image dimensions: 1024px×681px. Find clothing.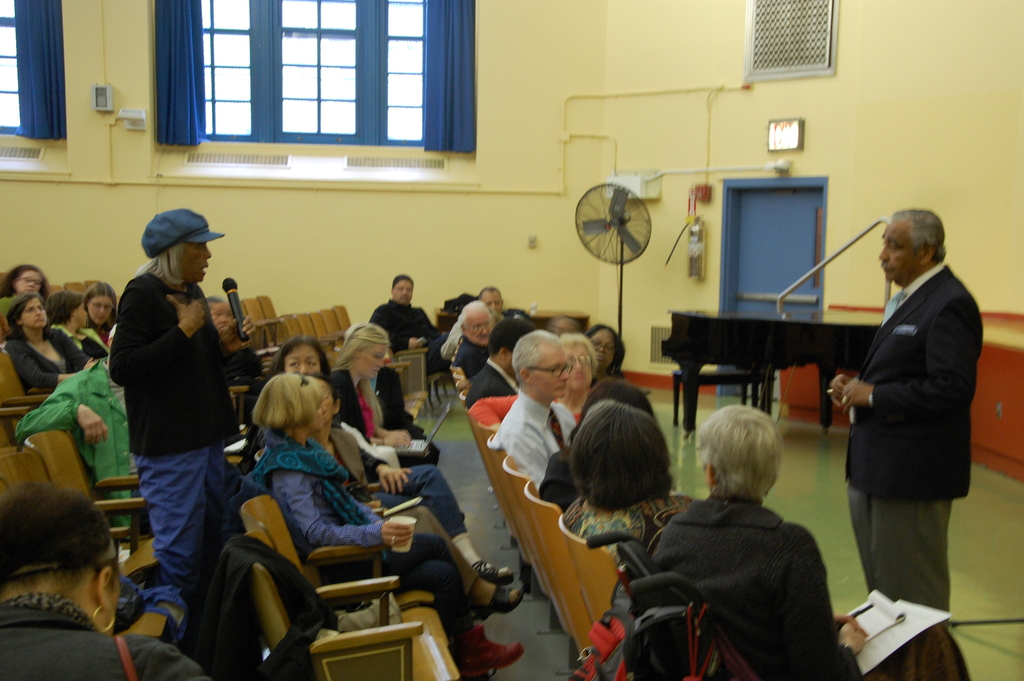
{"x1": 325, "y1": 373, "x2": 439, "y2": 464}.
